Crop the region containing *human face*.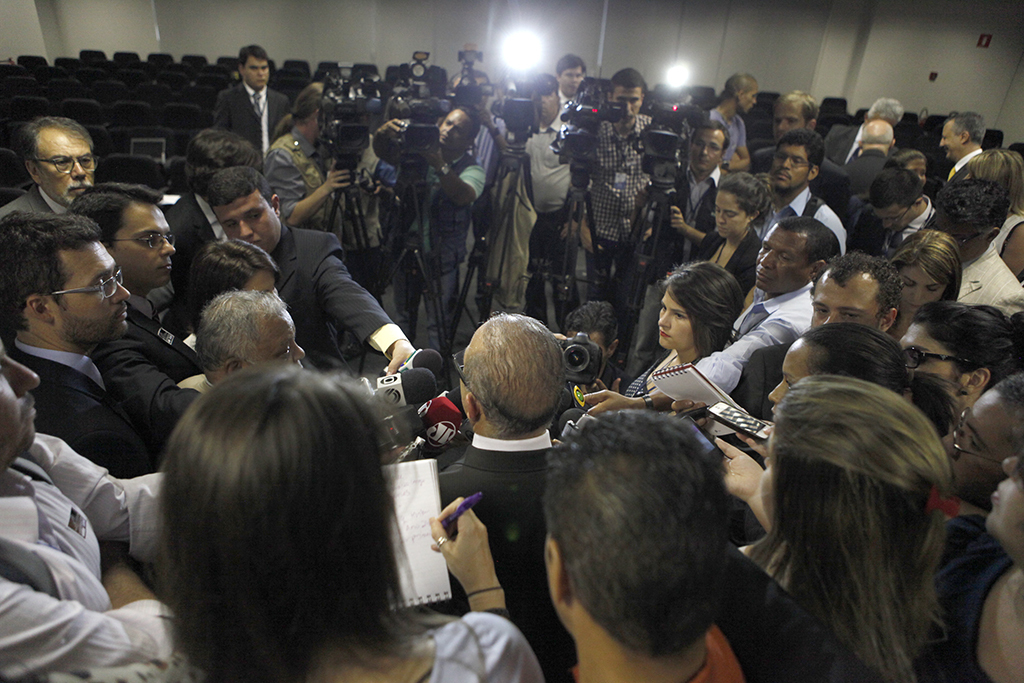
Crop region: 50, 240, 130, 332.
